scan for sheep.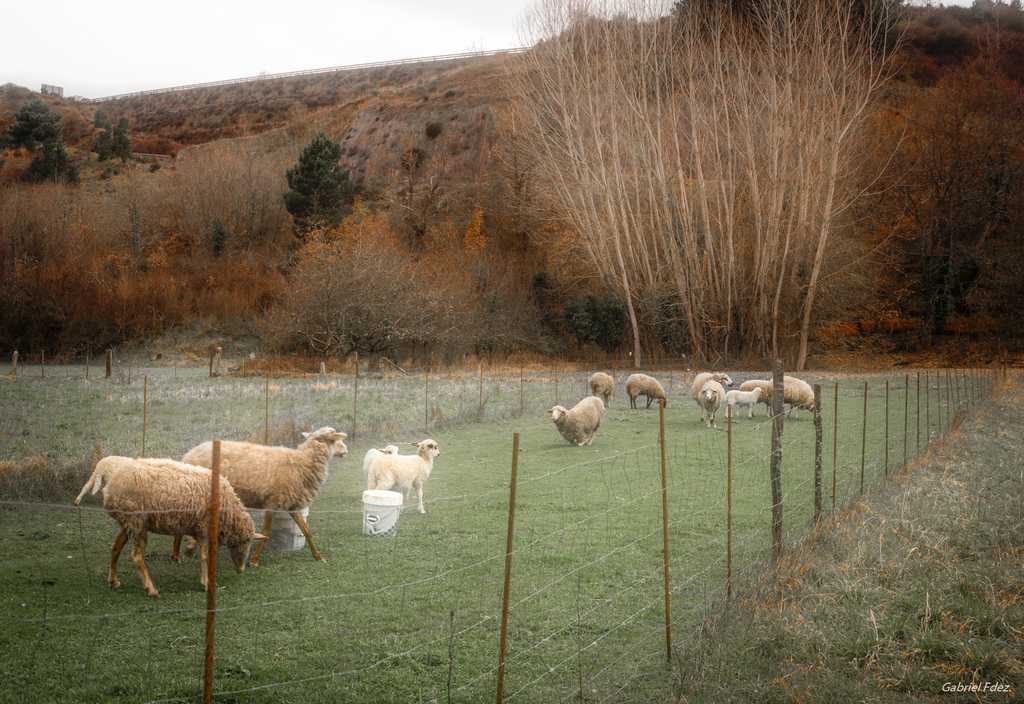
Scan result: region(178, 429, 354, 562).
